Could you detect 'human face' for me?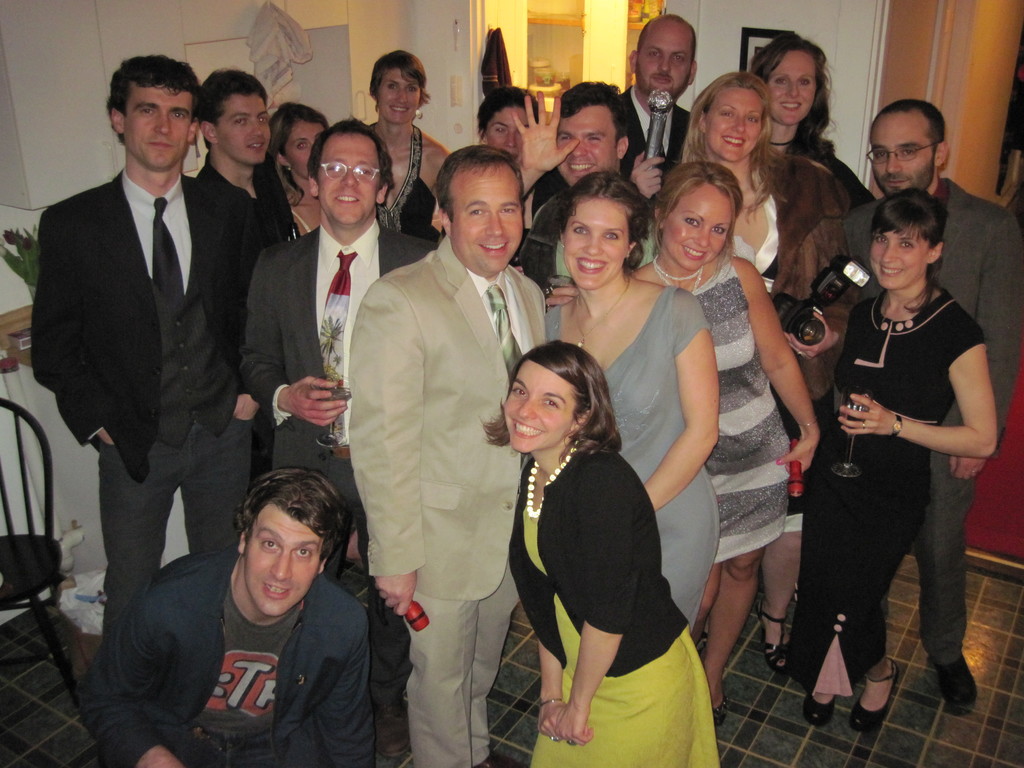
Detection result: select_region(374, 61, 424, 124).
